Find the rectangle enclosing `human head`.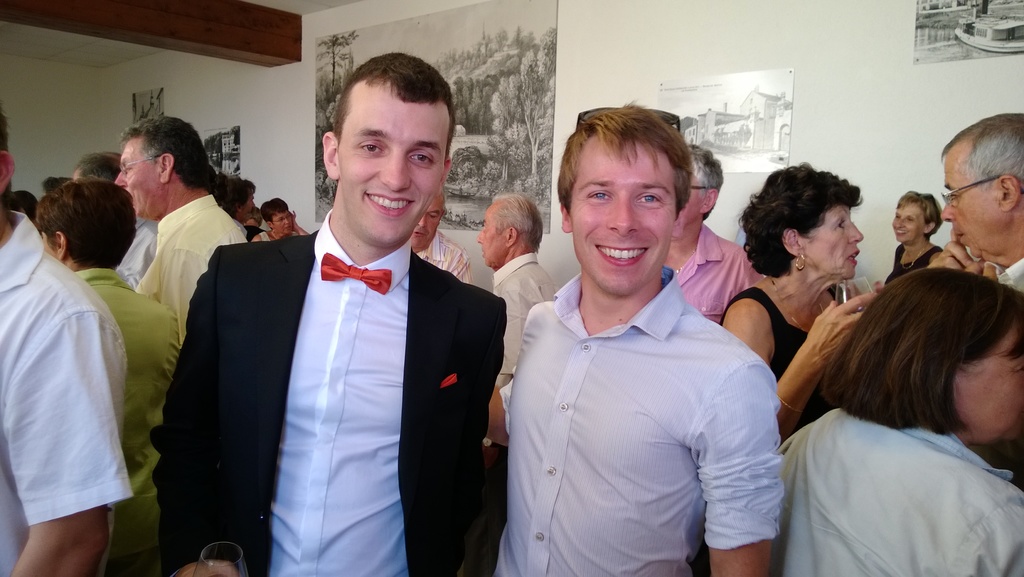
BBox(409, 186, 448, 256).
